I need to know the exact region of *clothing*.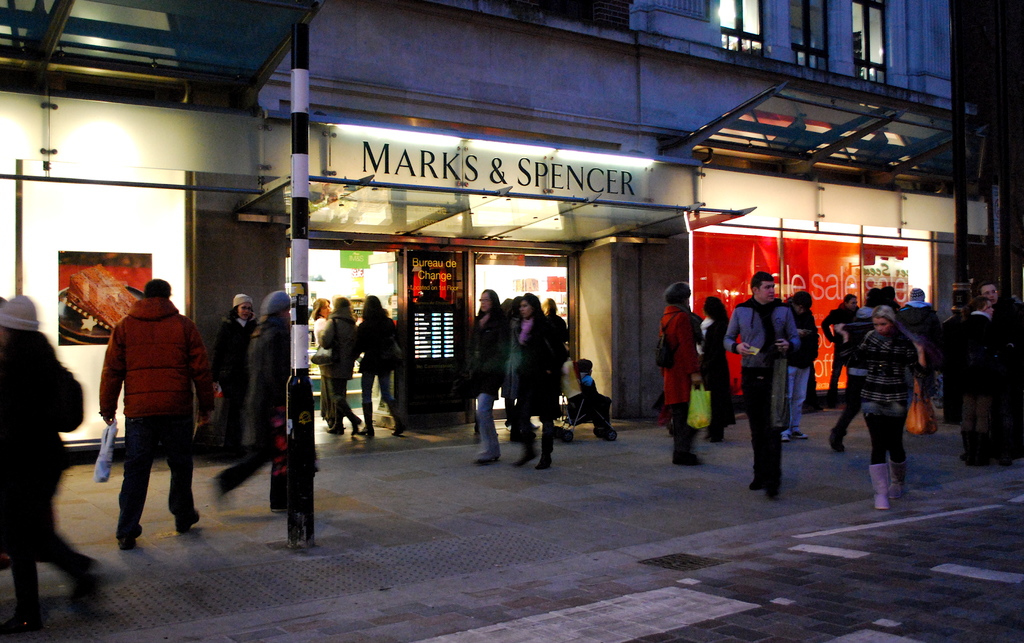
Region: 207 314 319 501.
